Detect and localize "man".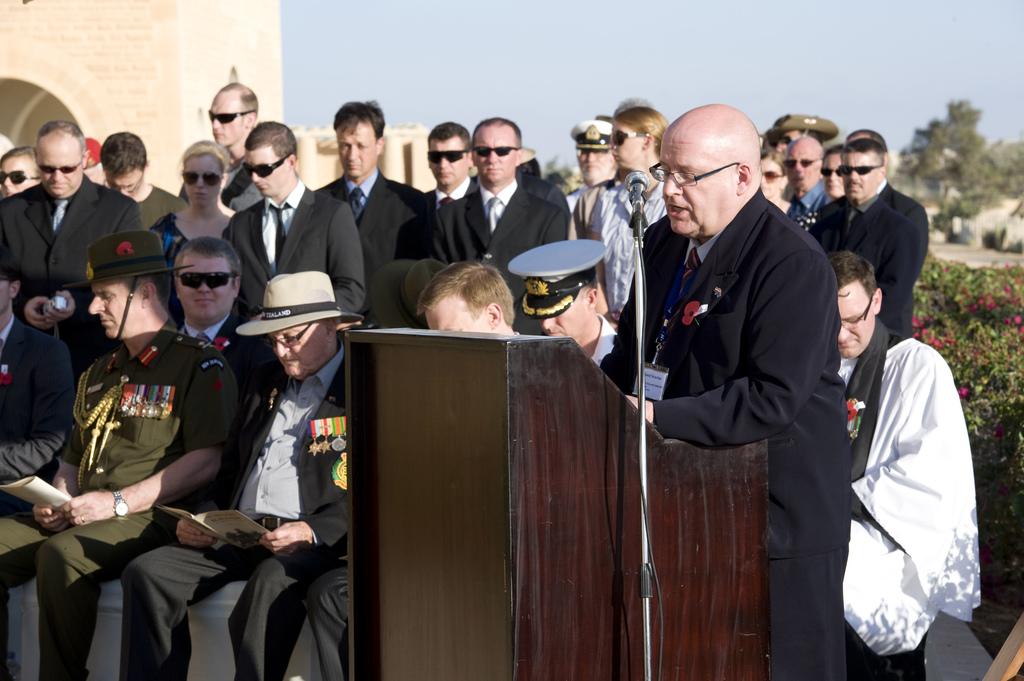
Localized at <region>227, 121, 366, 315</region>.
